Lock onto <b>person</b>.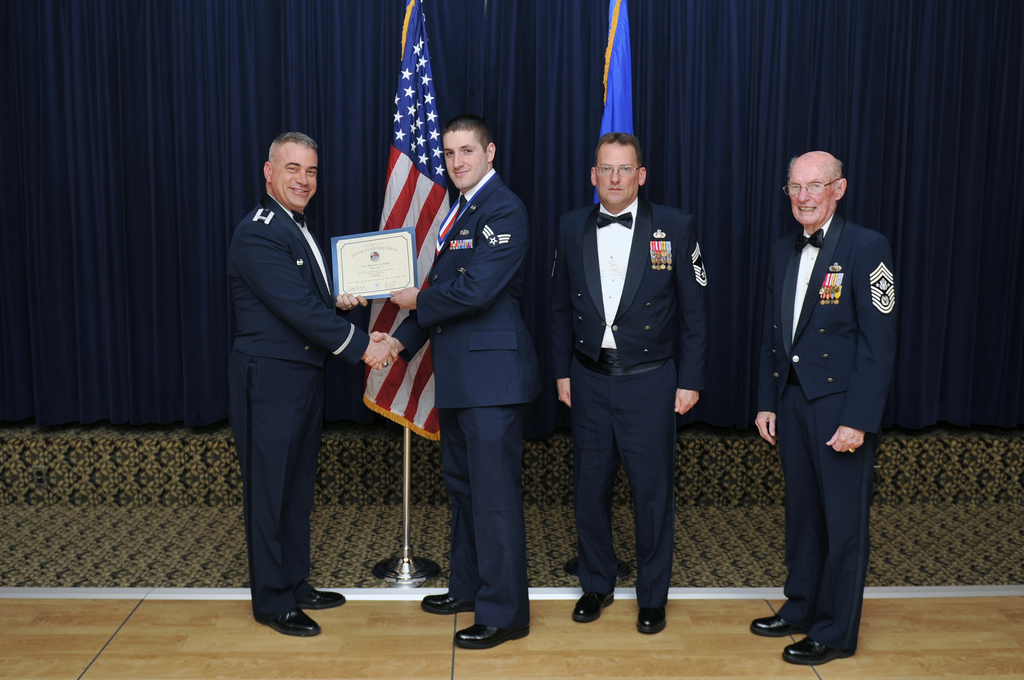
Locked: 748:150:897:669.
